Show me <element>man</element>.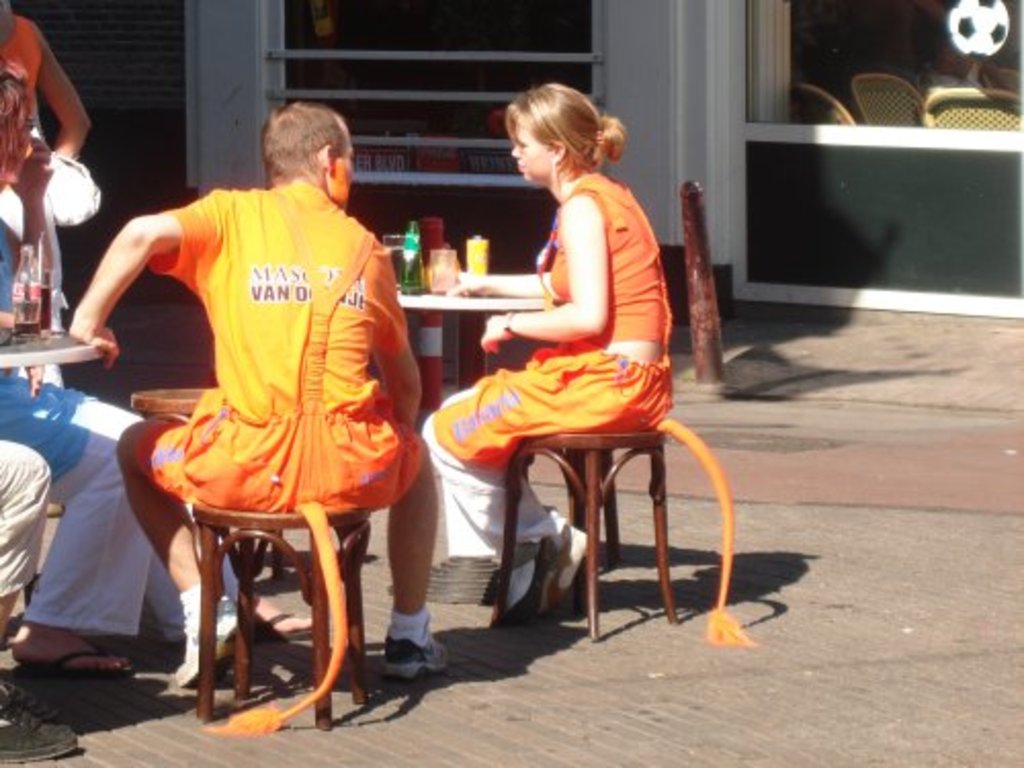
<element>man</element> is here: box=[72, 96, 449, 674].
